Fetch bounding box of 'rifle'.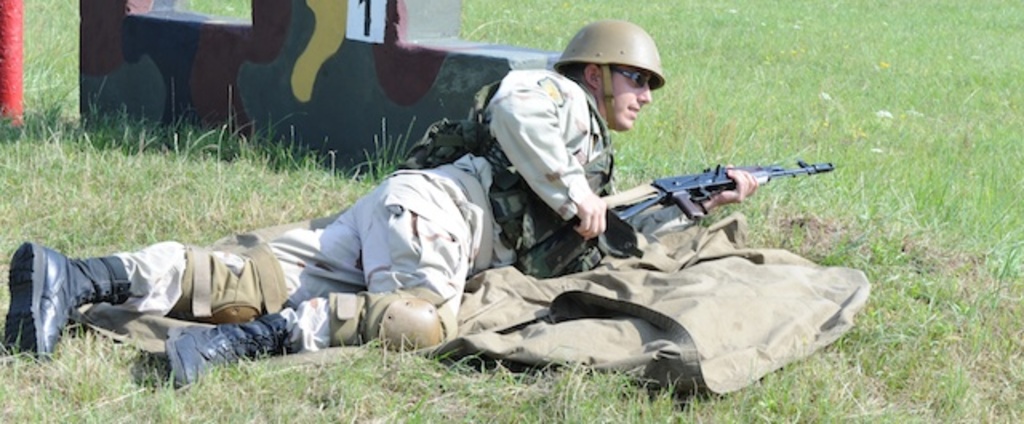
Bbox: bbox=[600, 163, 829, 214].
